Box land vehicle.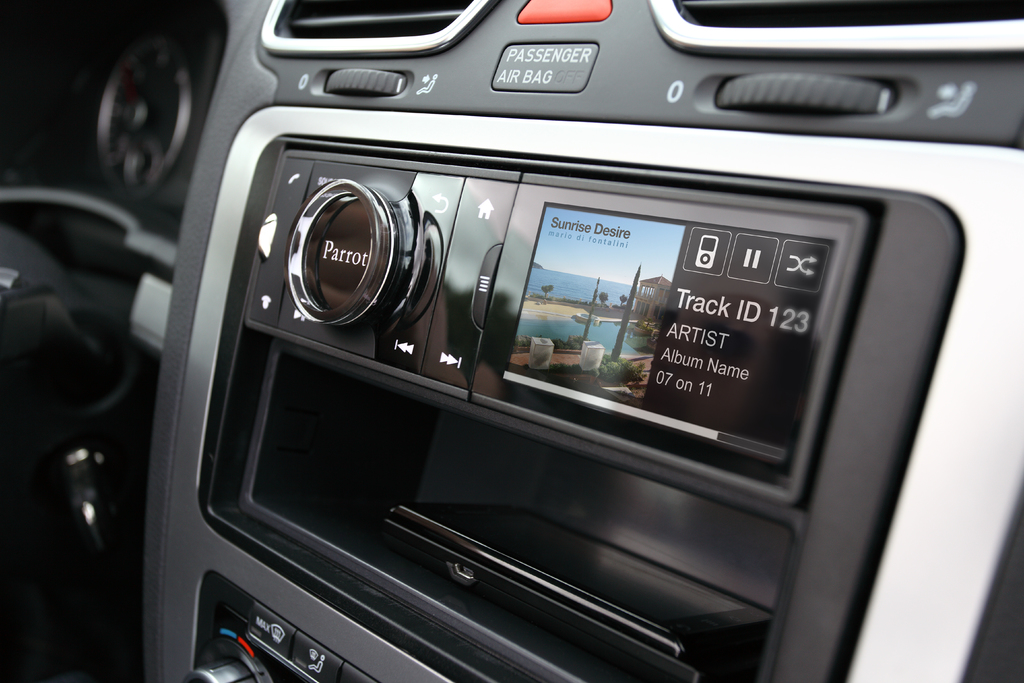
pyautogui.locateOnScreen(0, 0, 1023, 682).
